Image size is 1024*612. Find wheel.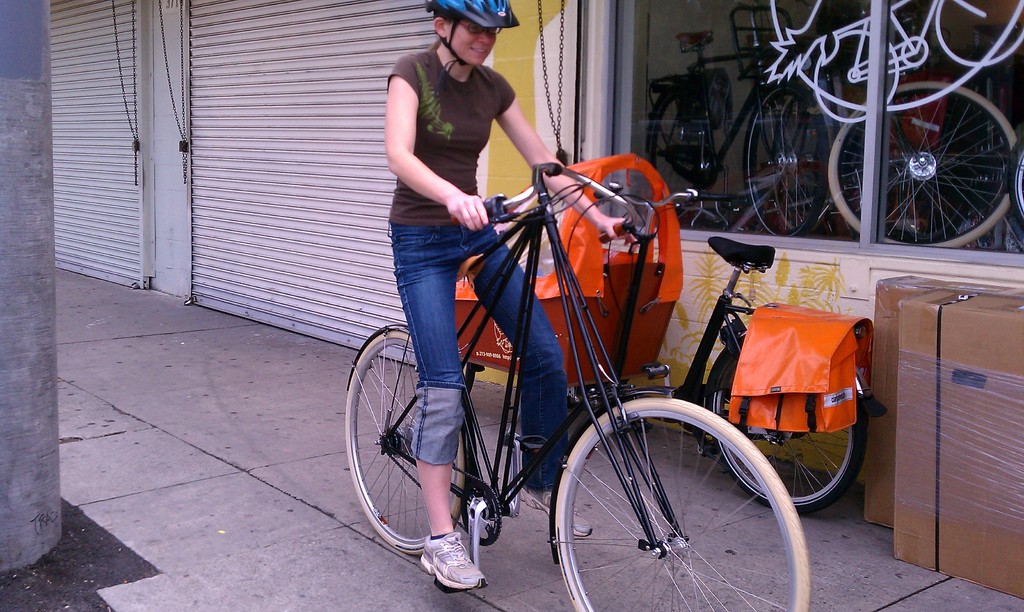
bbox(643, 84, 716, 227).
